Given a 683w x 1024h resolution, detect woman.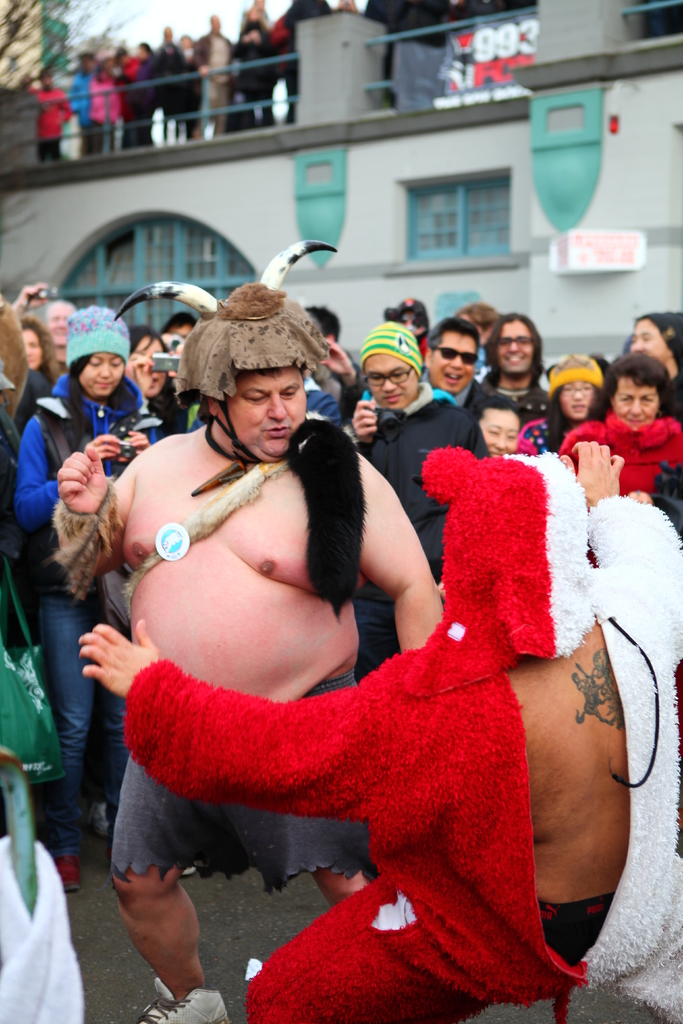
x1=605, y1=297, x2=682, y2=518.
